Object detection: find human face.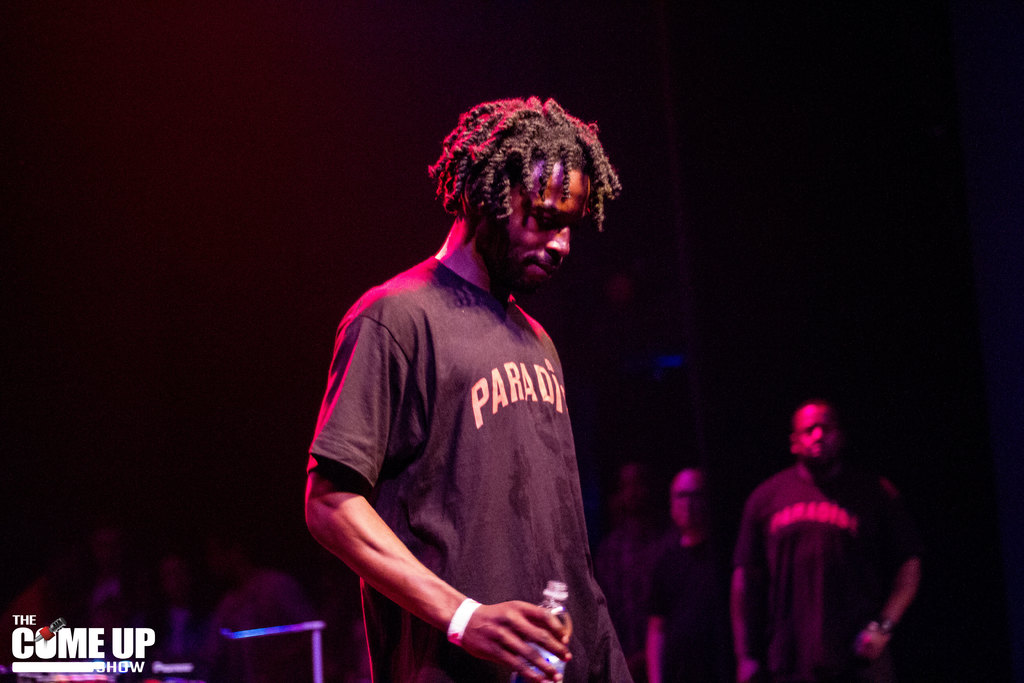
792/404/836/460.
